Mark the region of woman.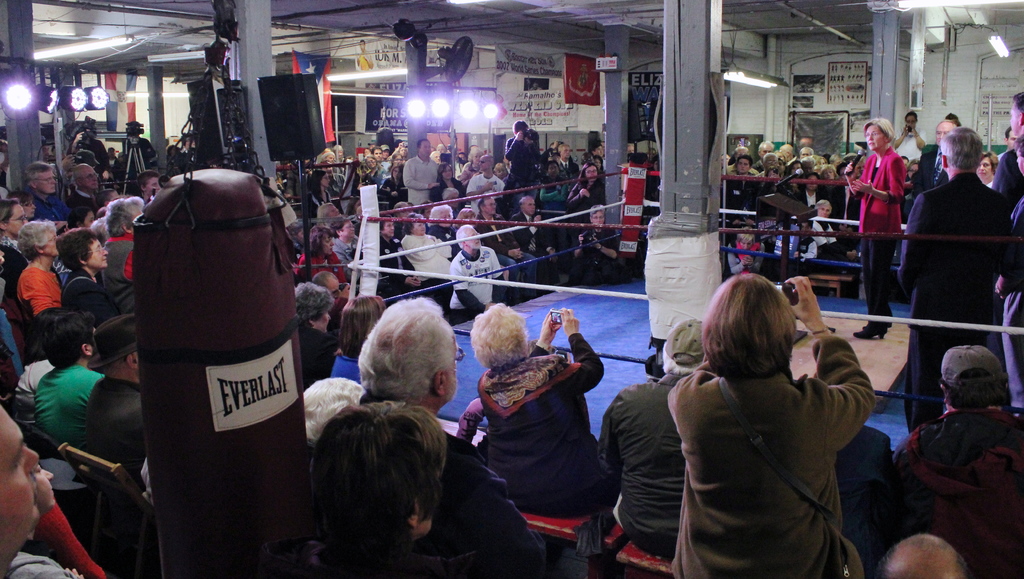
Region: BBox(0, 196, 28, 298).
